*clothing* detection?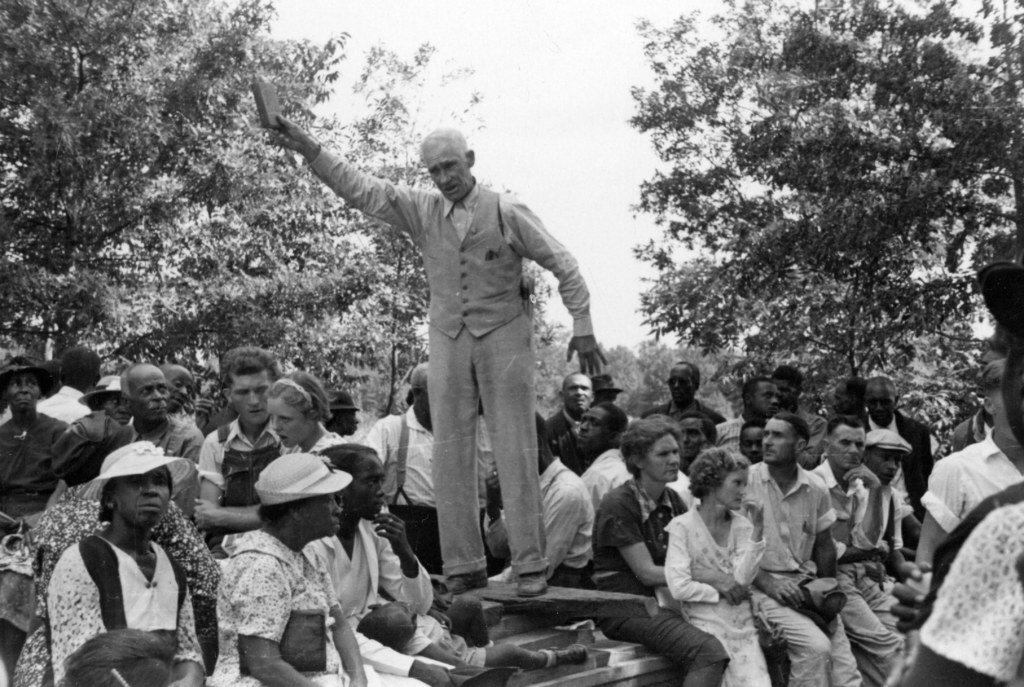
[left=808, top=460, right=909, bottom=686]
